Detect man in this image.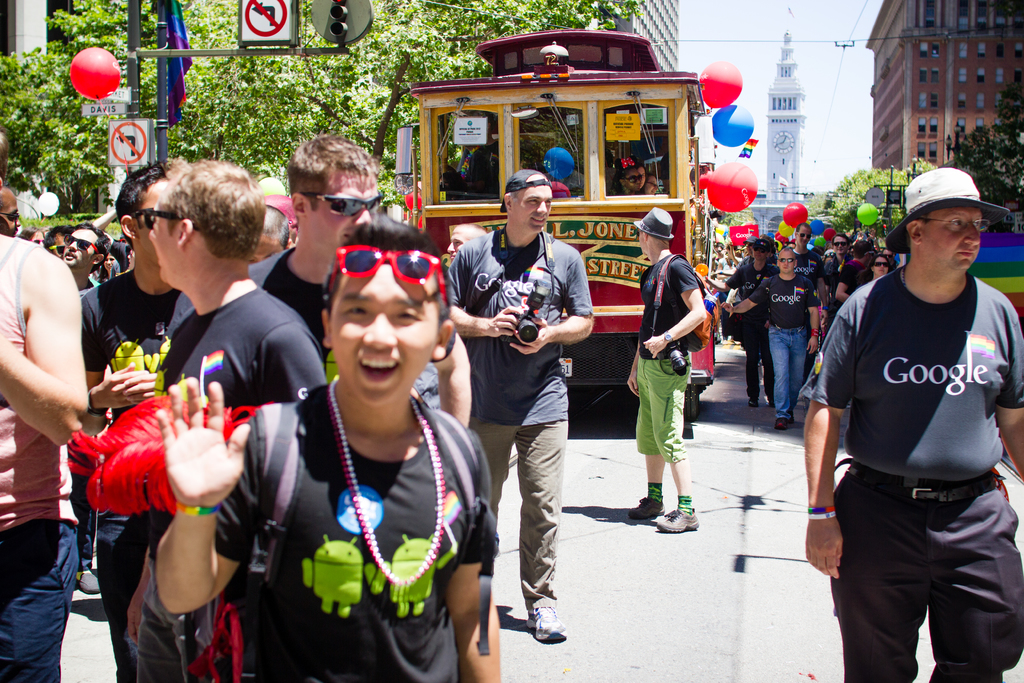
Detection: {"left": 140, "top": 160, "right": 326, "bottom": 682}.
